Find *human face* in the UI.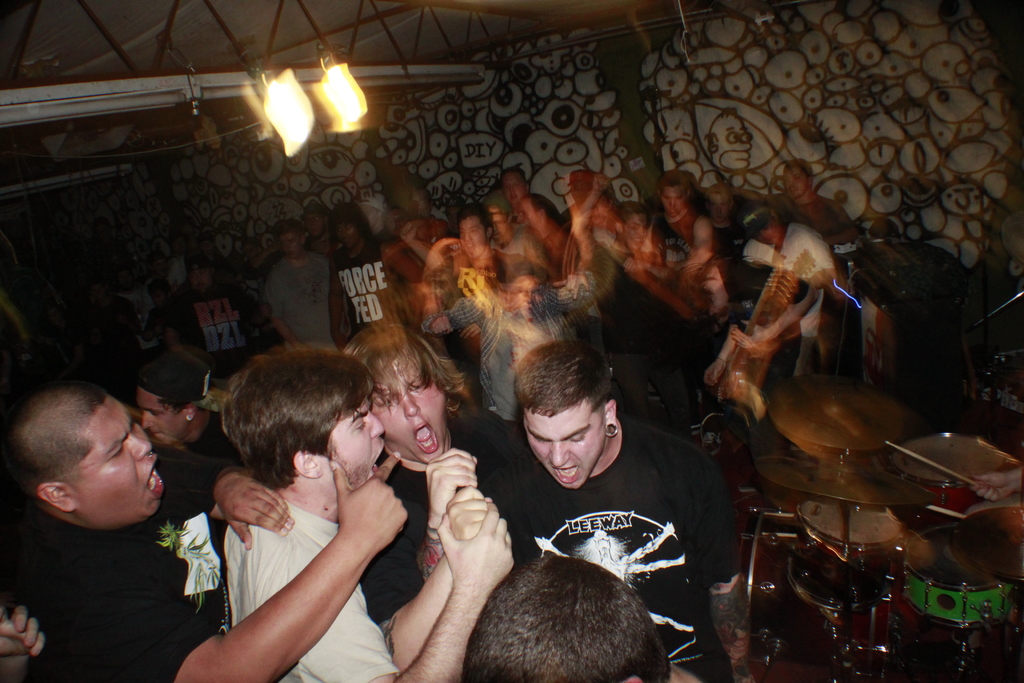
UI element at box(191, 268, 205, 295).
